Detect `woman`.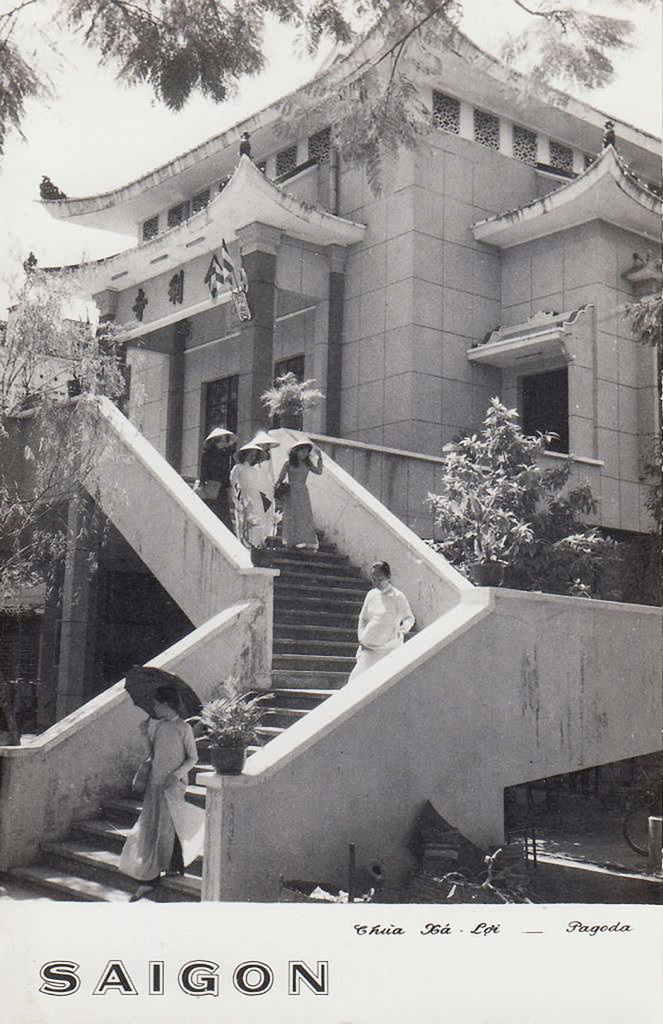
Detected at bbox(122, 693, 220, 890).
